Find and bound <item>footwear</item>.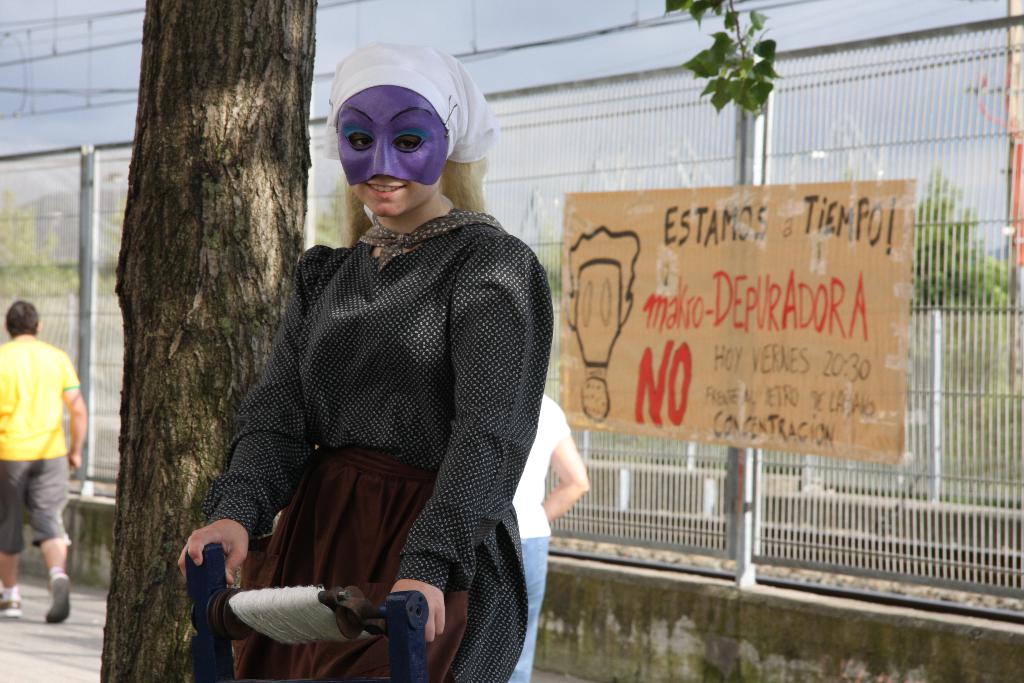
Bound: 39, 575, 74, 620.
